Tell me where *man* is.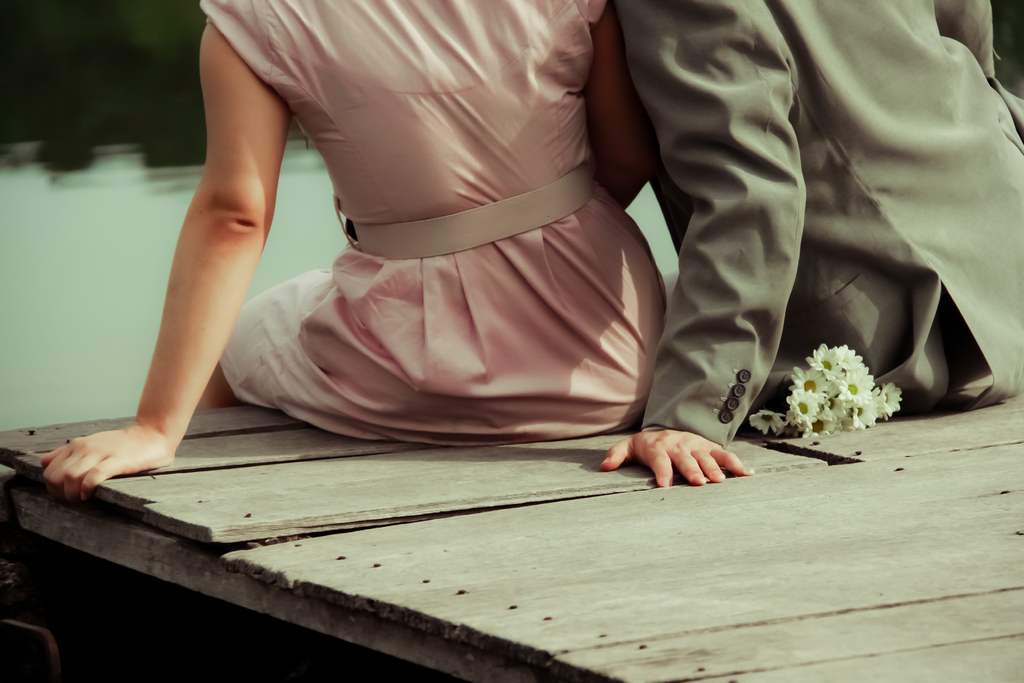
*man* is at 604/0/1023/490.
